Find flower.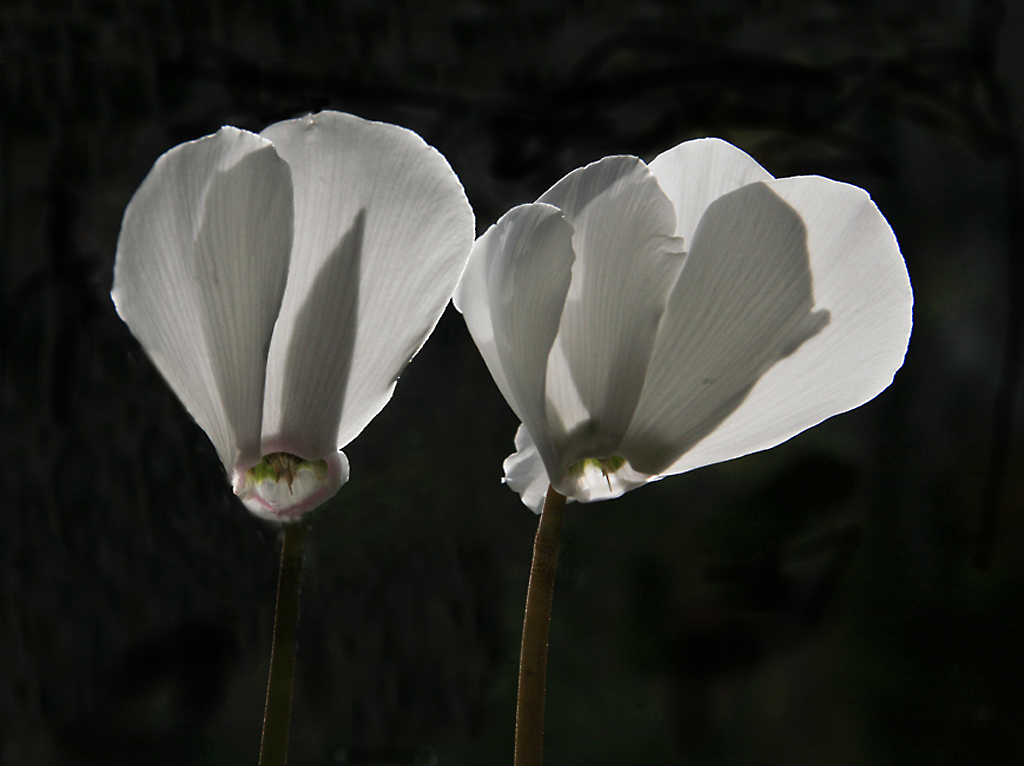
448, 134, 912, 515.
